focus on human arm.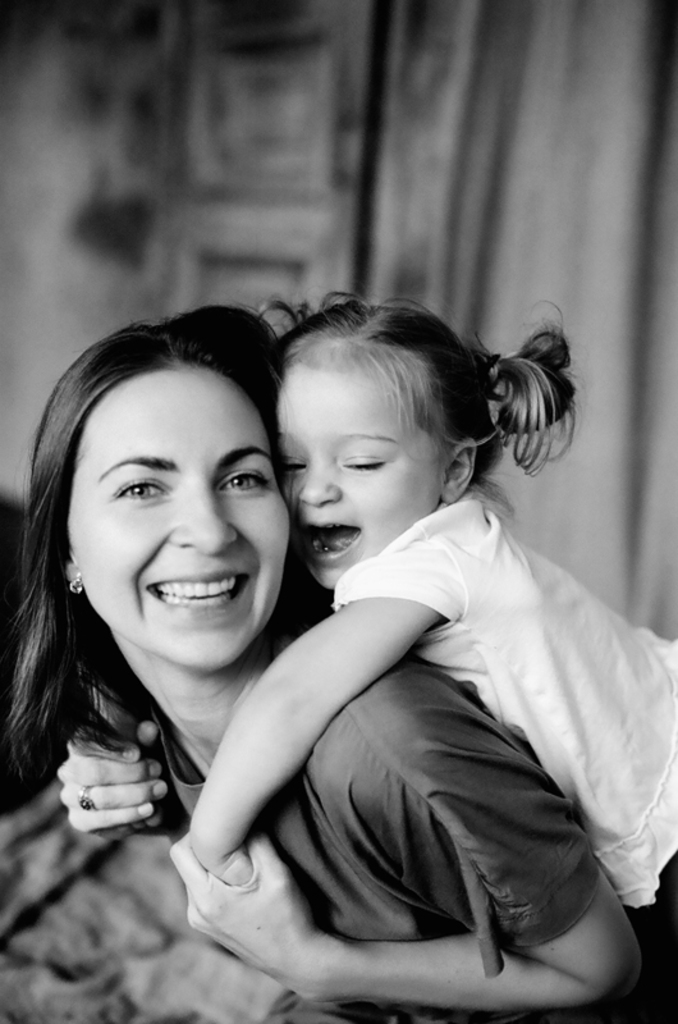
Focused at rect(185, 539, 471, 892).
